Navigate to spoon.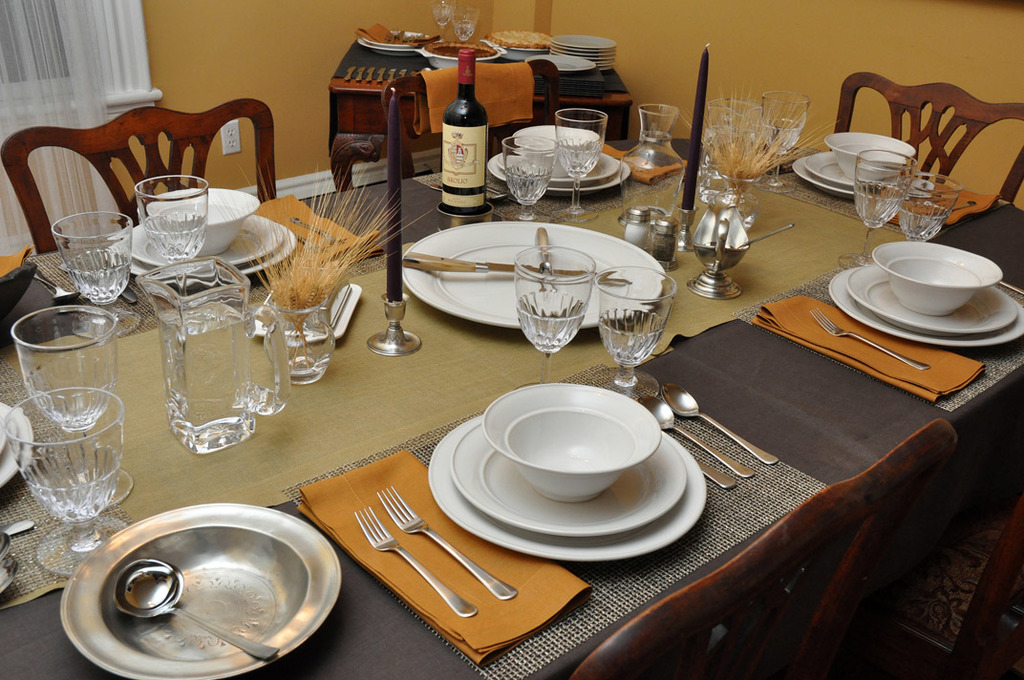
Navigation target: bbox=[36, 274, 80, 303].
